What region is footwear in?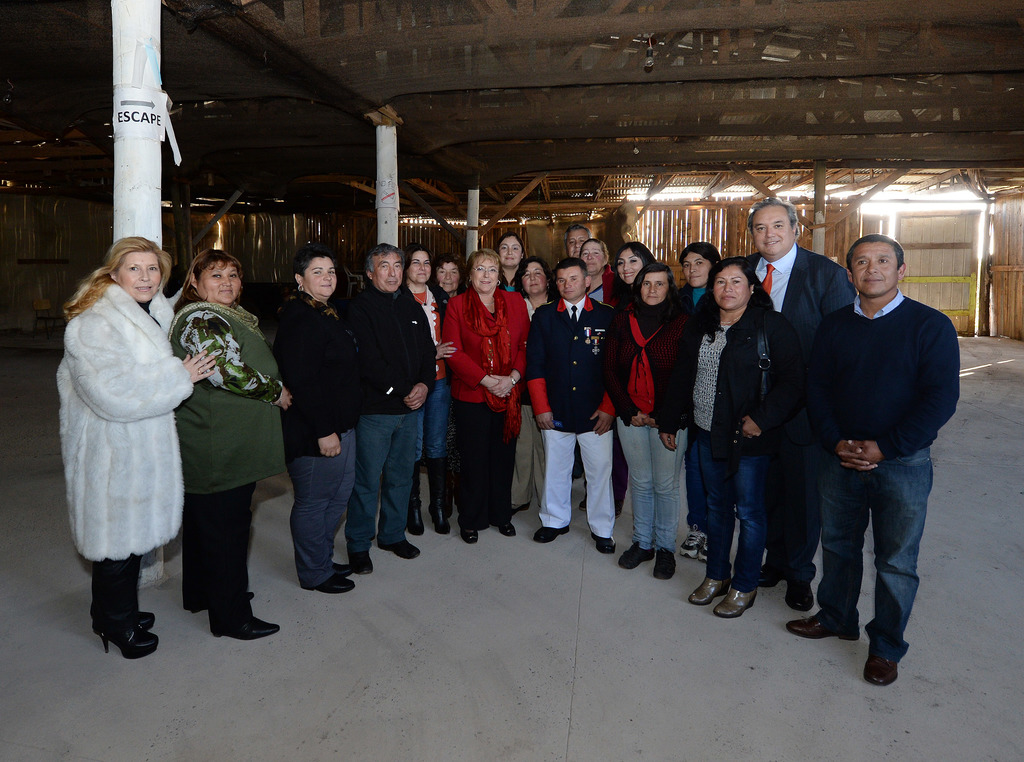
box=[459, 528, 477, 544].
